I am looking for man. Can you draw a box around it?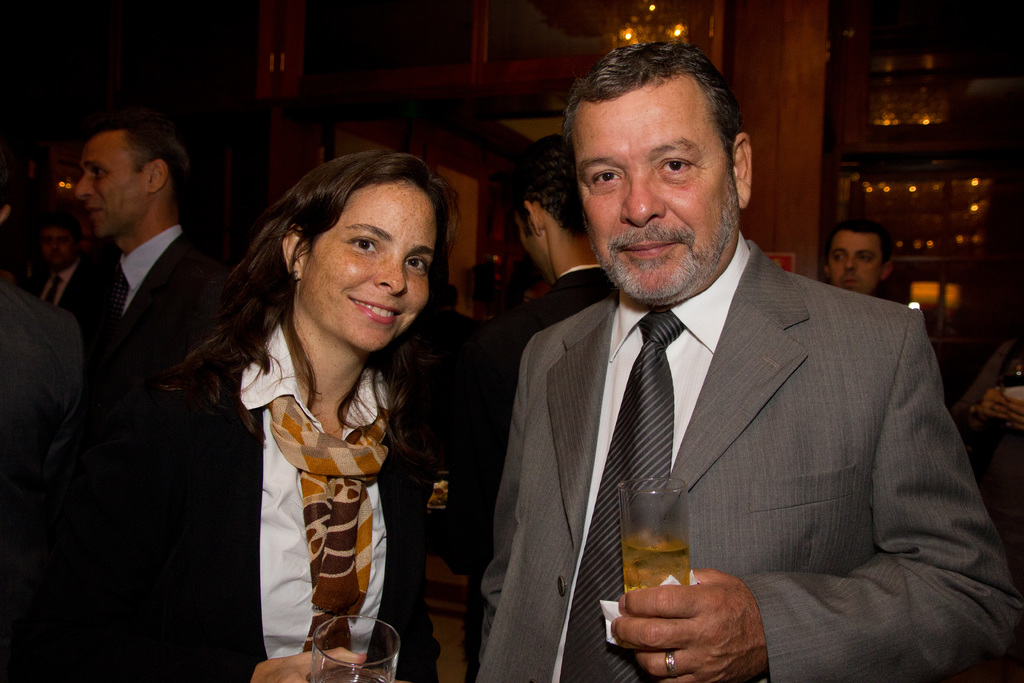
Sure, the bounding box is left=822, top=217, right=901, bottom=302.
